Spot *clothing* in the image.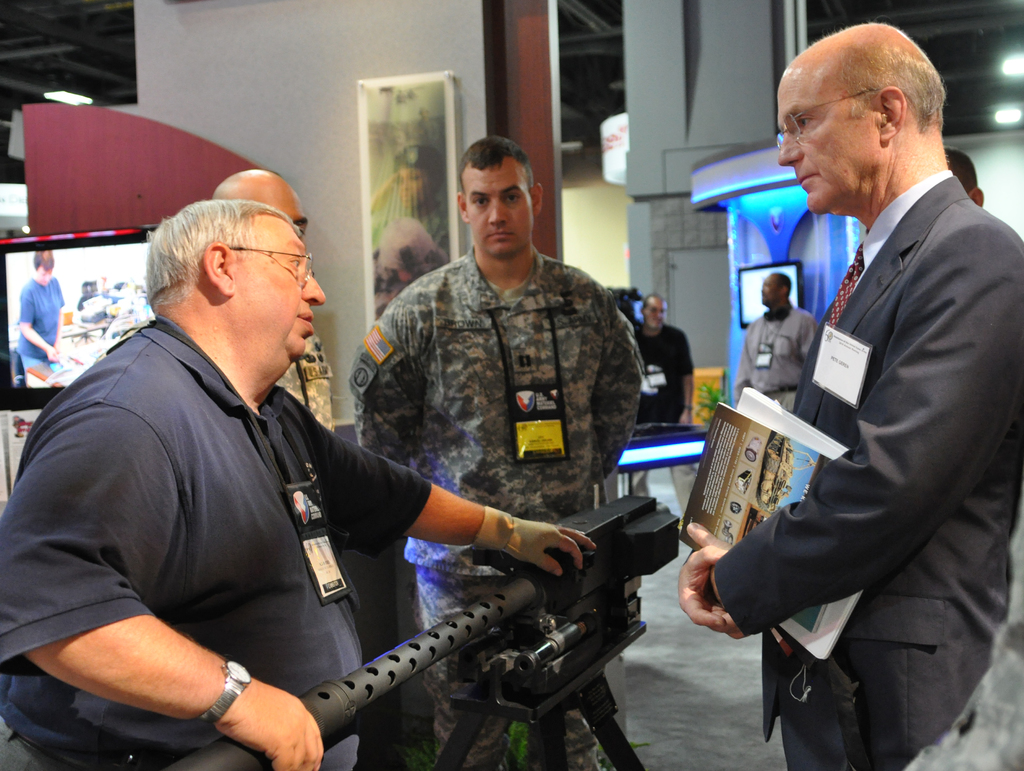
*clothing* found at bbox(348, 246, 649, 769).
